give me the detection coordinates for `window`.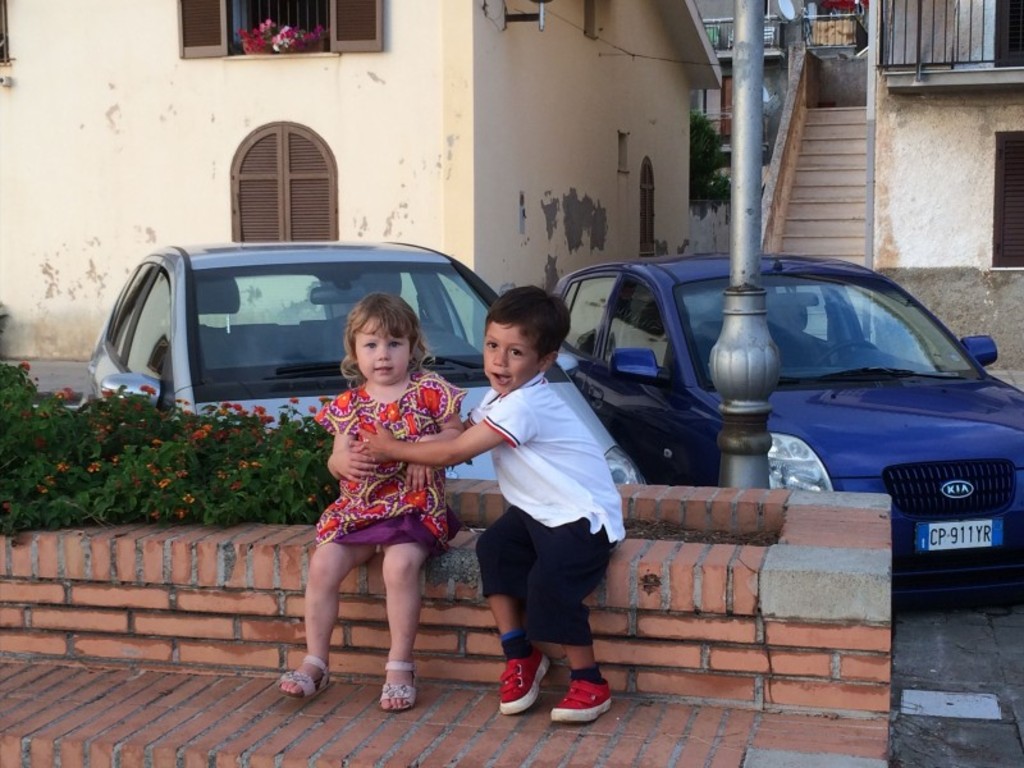
bbox=(768, 282, 827, 338).
